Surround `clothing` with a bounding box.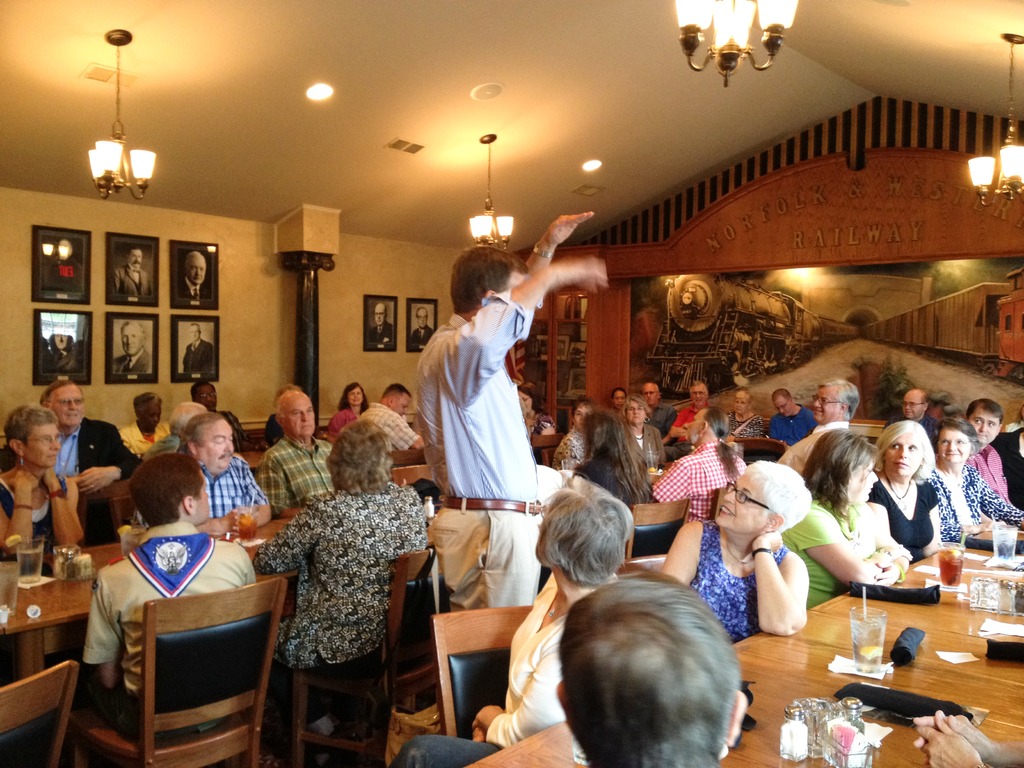
406 327 435 346.
